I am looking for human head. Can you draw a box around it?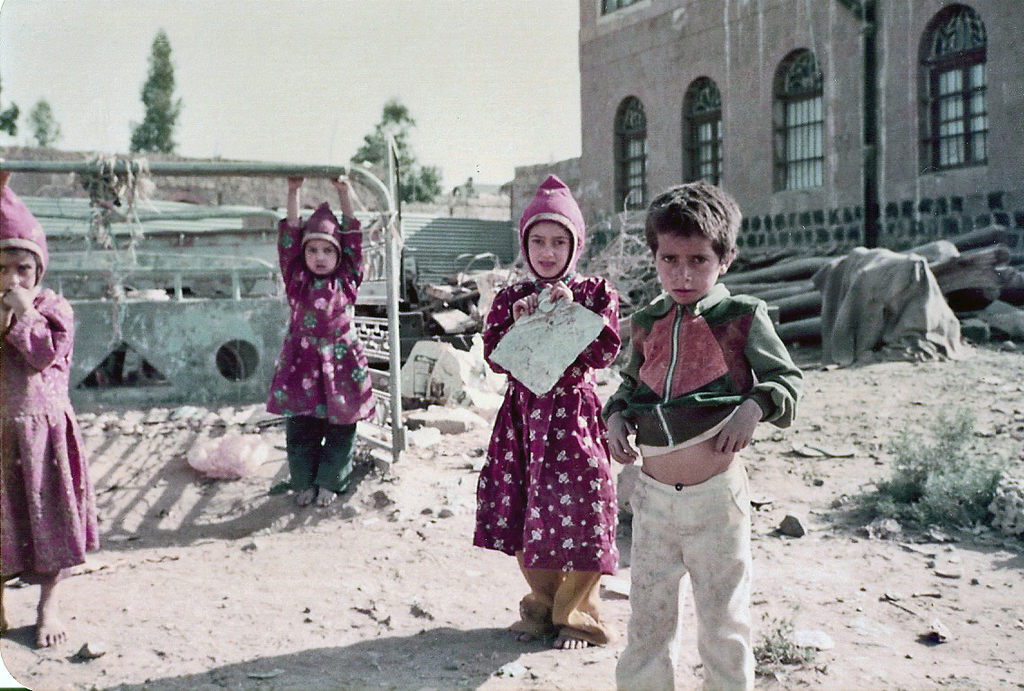
Sure, the bounding box is locate(516, 175, 584, 283).
